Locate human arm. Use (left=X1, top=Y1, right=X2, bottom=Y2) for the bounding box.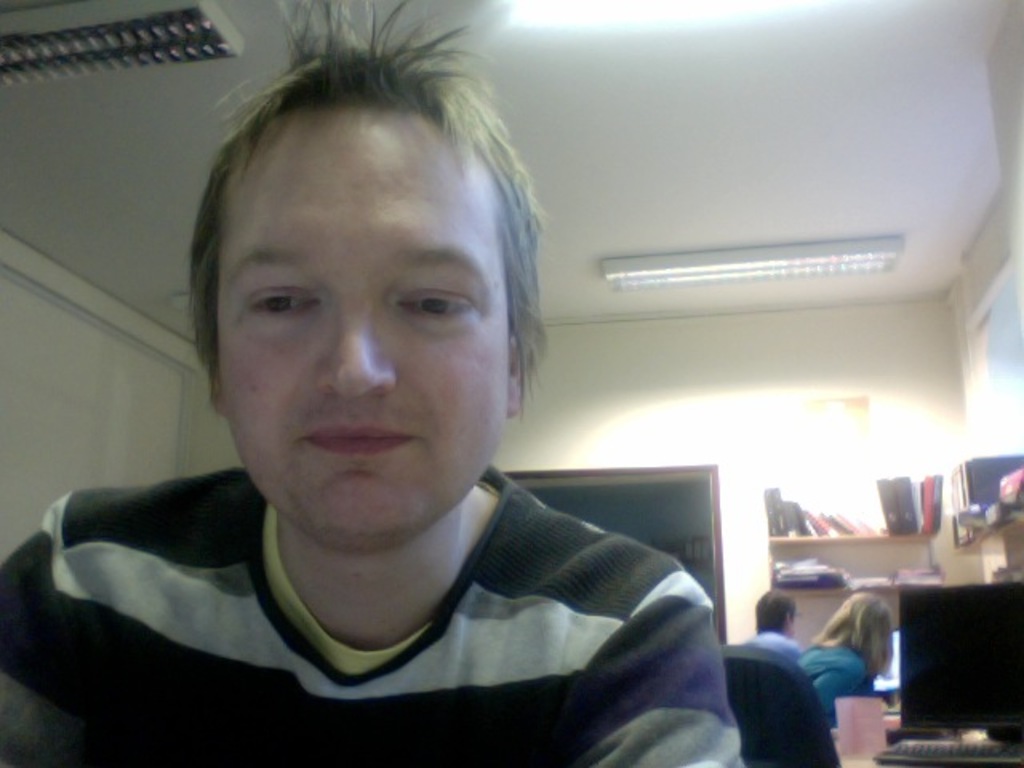
(left=0, top=534, right=86, bottom=766).
